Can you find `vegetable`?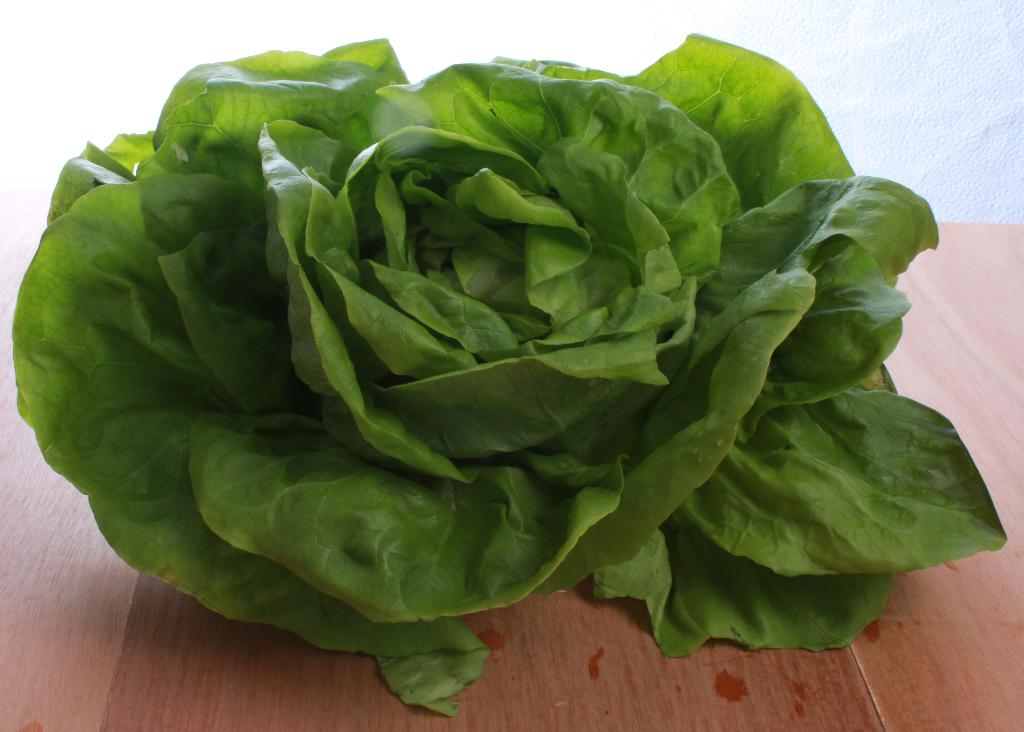
Yes, bounding box: x1=26 y1=24 x2=993 y2=724.
